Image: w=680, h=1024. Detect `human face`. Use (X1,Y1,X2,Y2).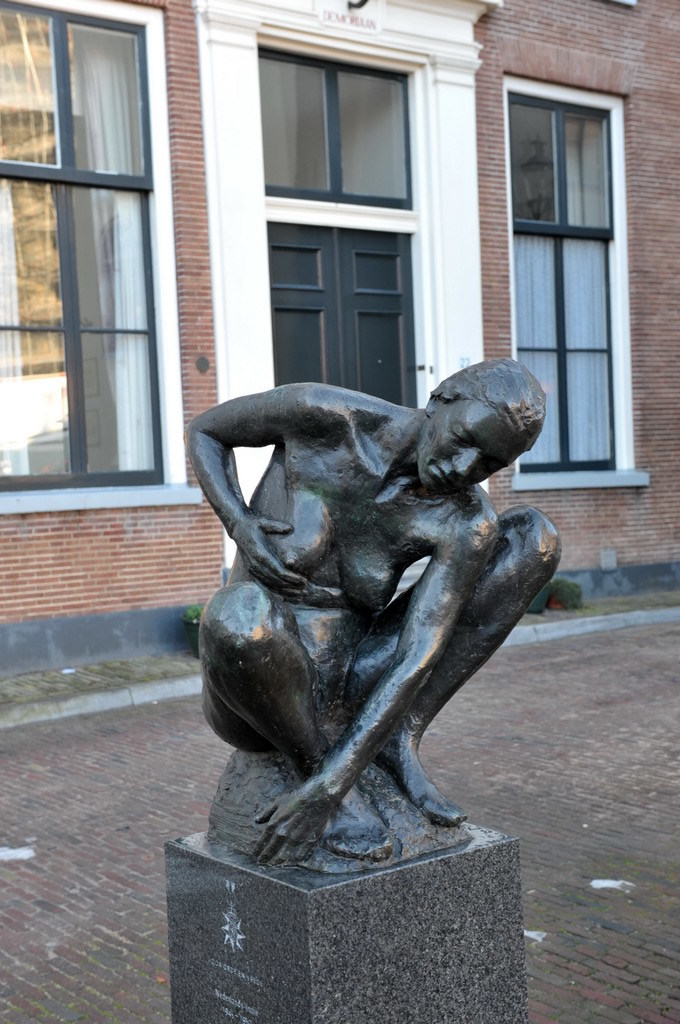
(419,398,523,496).
